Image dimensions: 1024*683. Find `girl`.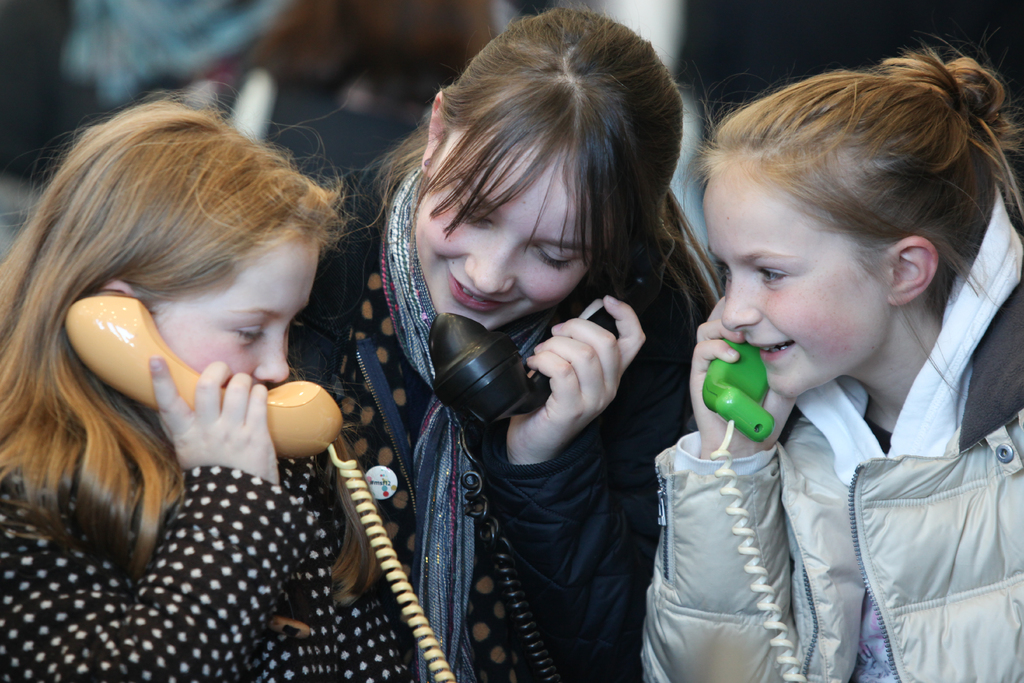
340, 8, 706, 675.
